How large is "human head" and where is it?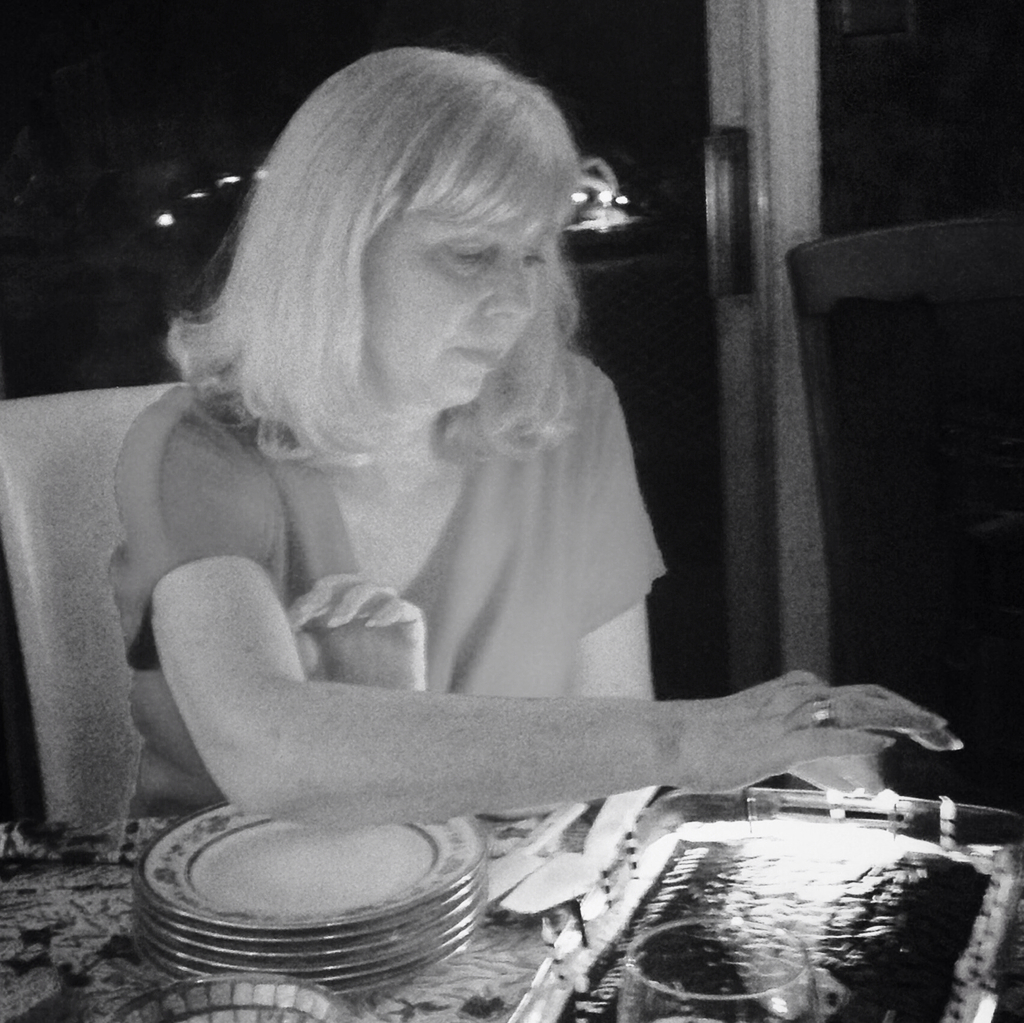
Bounding box: {"left": 186, "top": 39, "right": 610, "bottom": 487}.
